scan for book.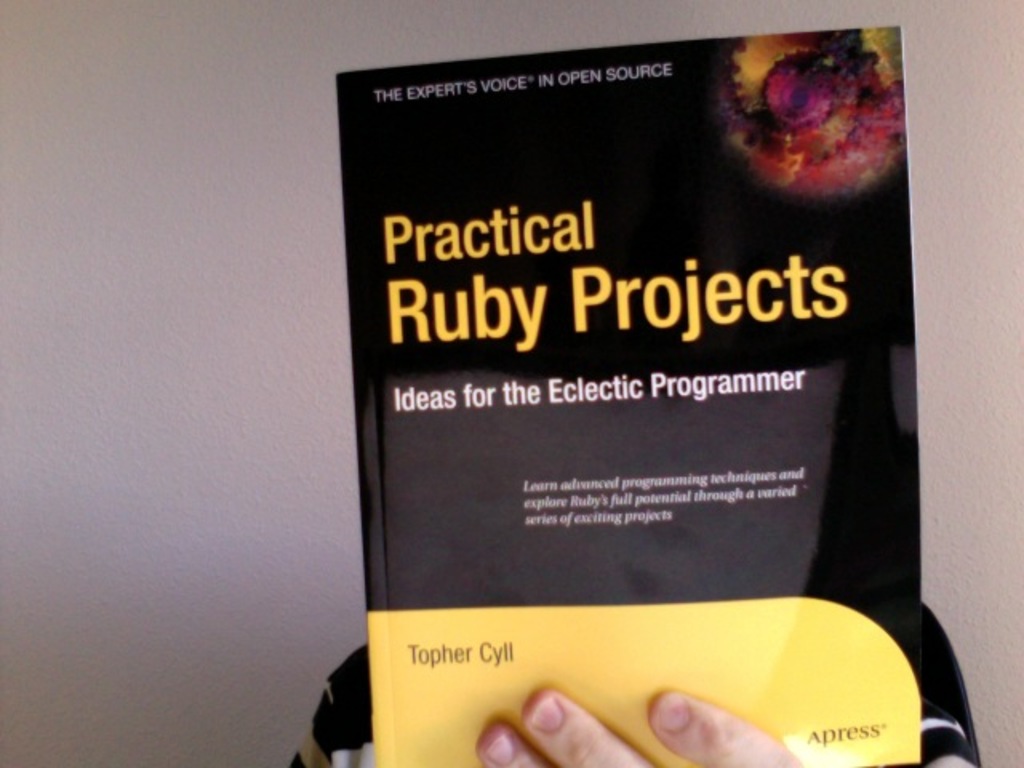
Scan result: detection(334, 19, 1000, 765).
